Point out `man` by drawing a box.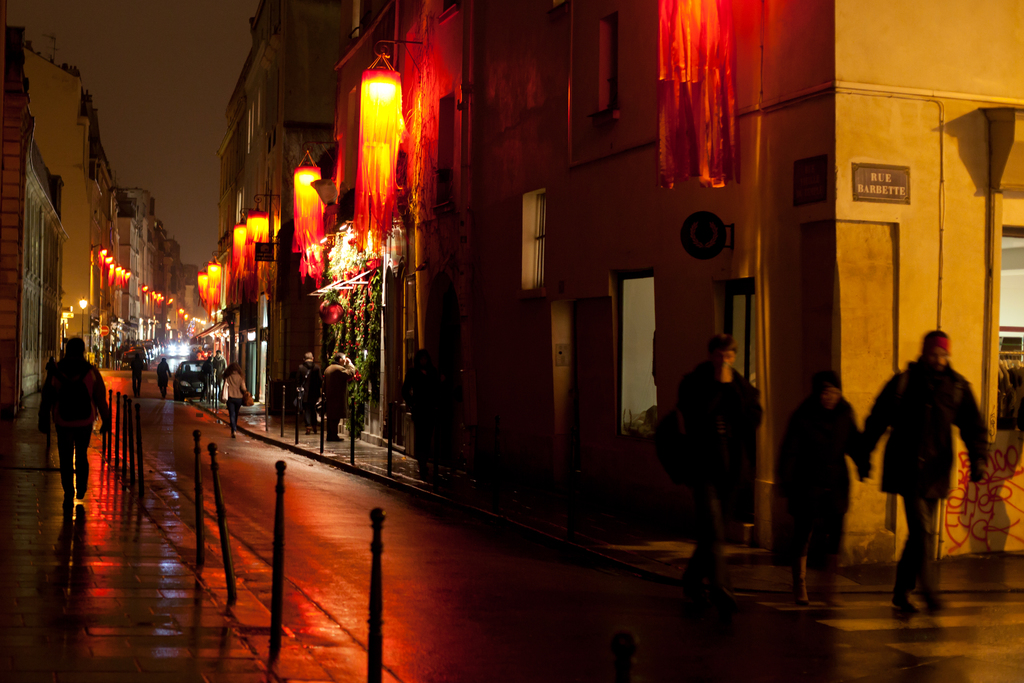
[298, 352, 323, 434].
